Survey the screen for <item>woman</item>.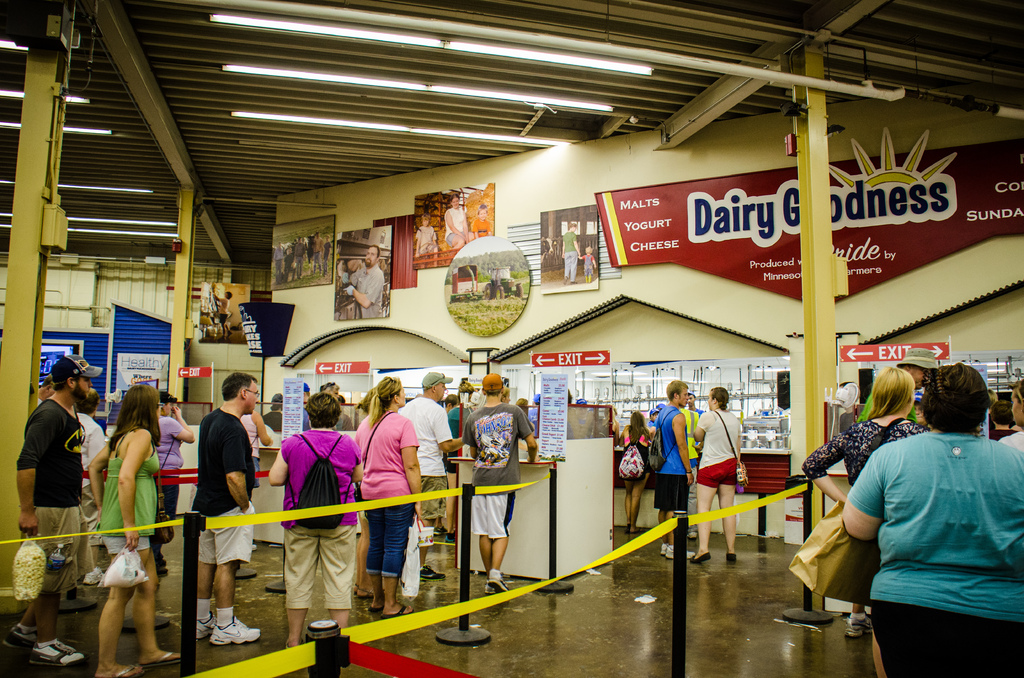
Survey found: 559/223/582/283.
